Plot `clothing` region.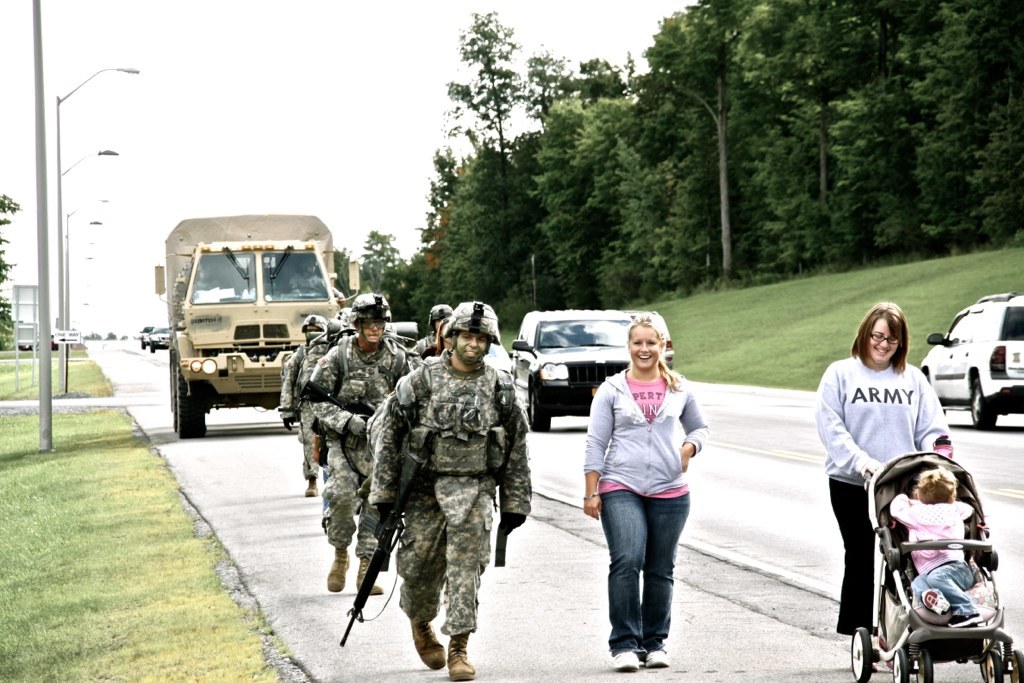
Plotted at locate(811, 357, 945, 630).
